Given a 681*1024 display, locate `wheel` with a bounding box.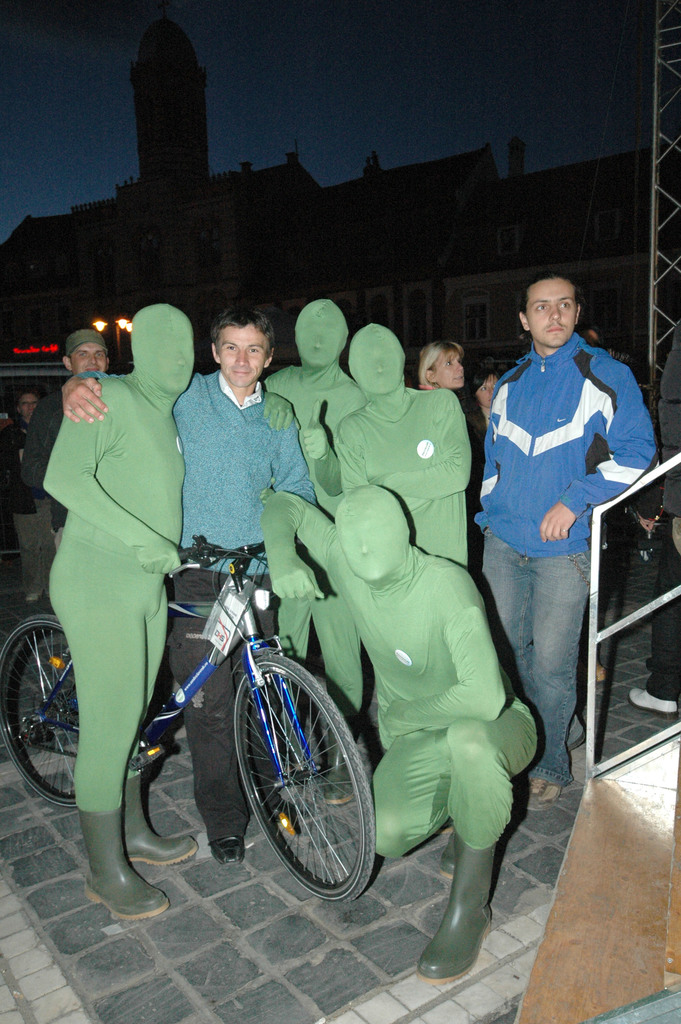
Located: 0/612/81/814.
